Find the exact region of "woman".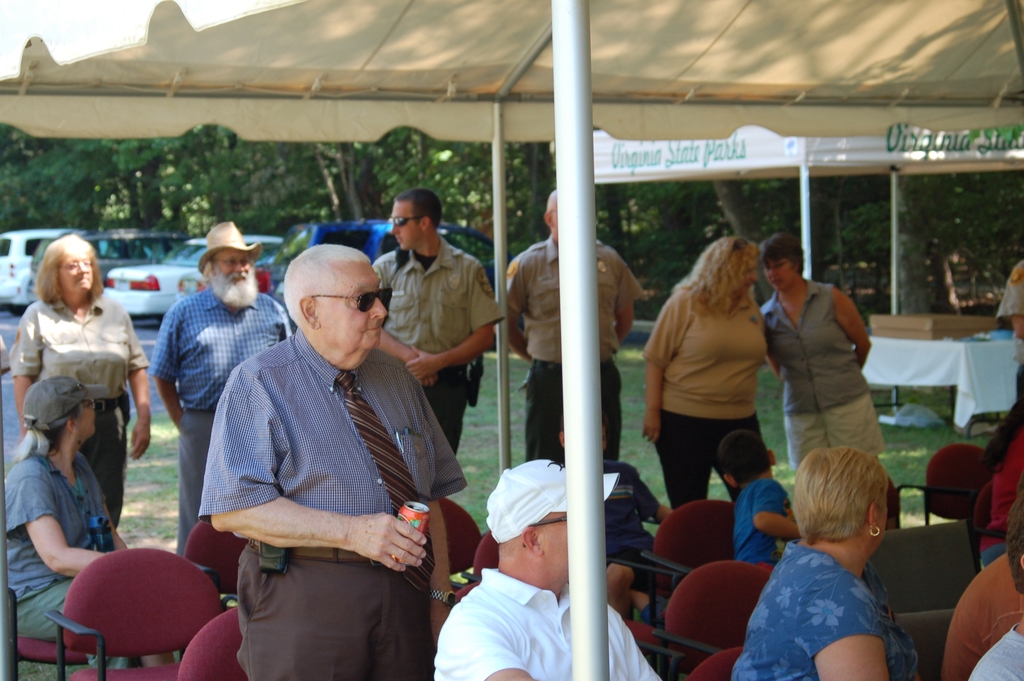
Exact region: 5,233,153,528.
